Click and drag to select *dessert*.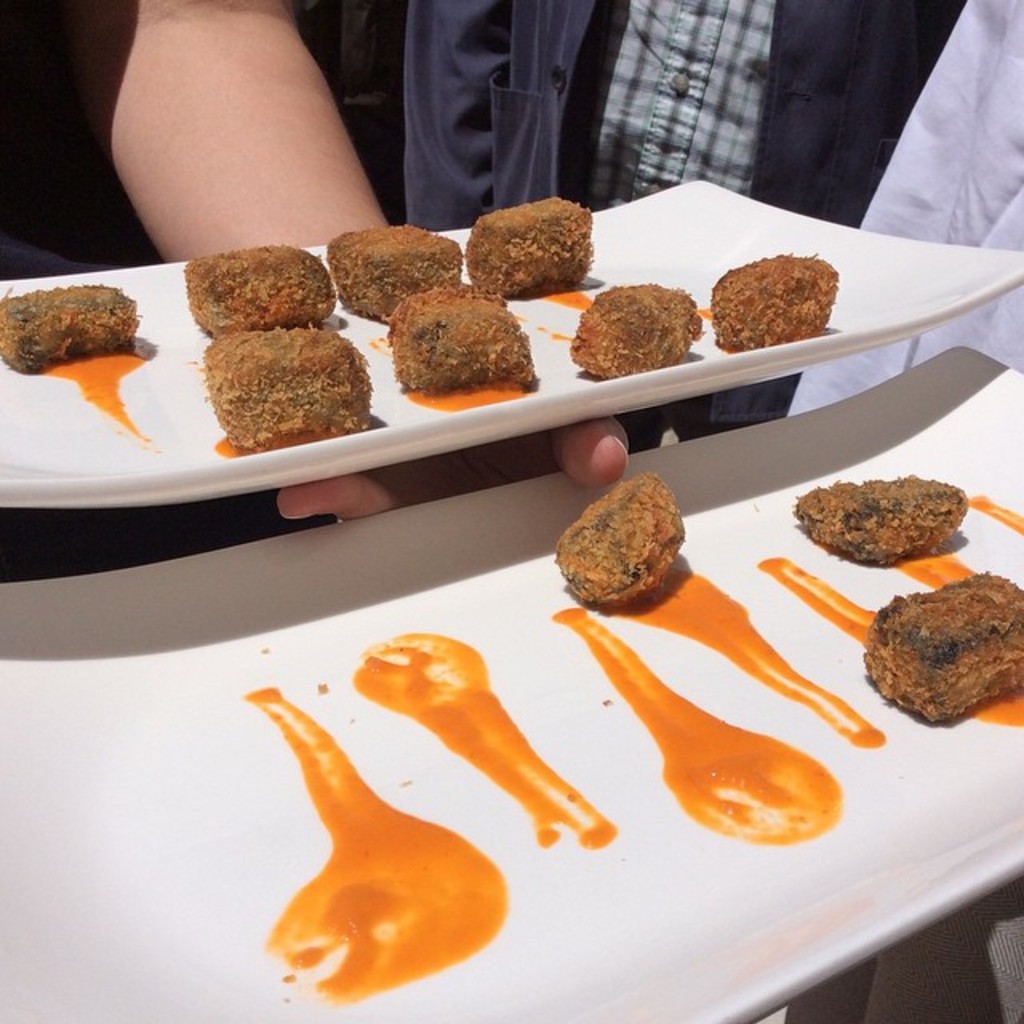
Selection: 557/470/683/608.
